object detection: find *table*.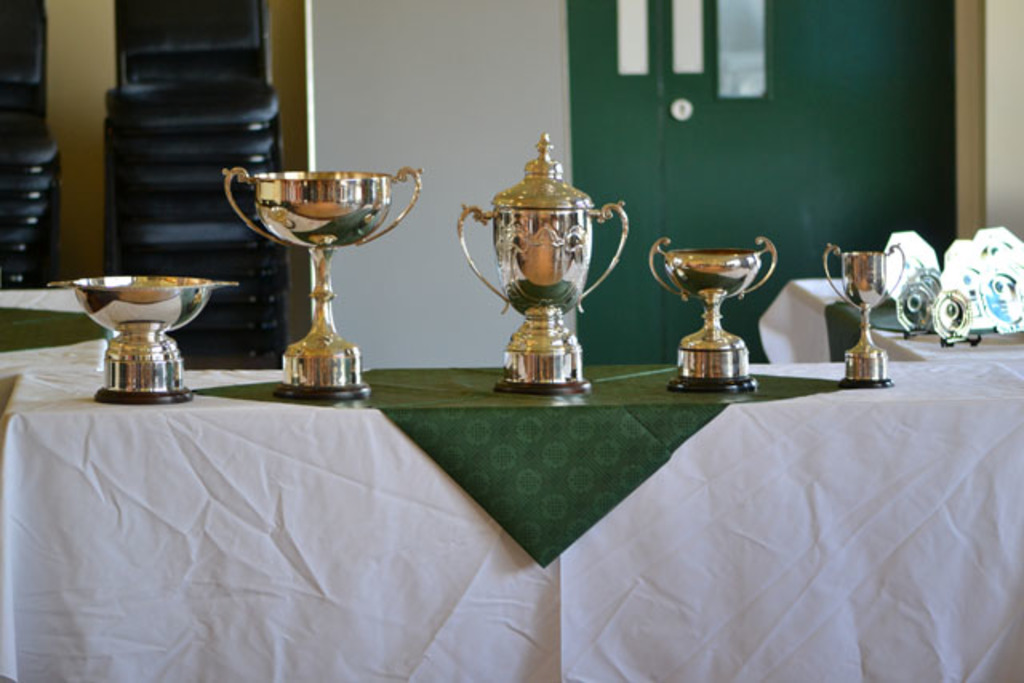
x1=3 y1=278 x2=1022 y2=681.
